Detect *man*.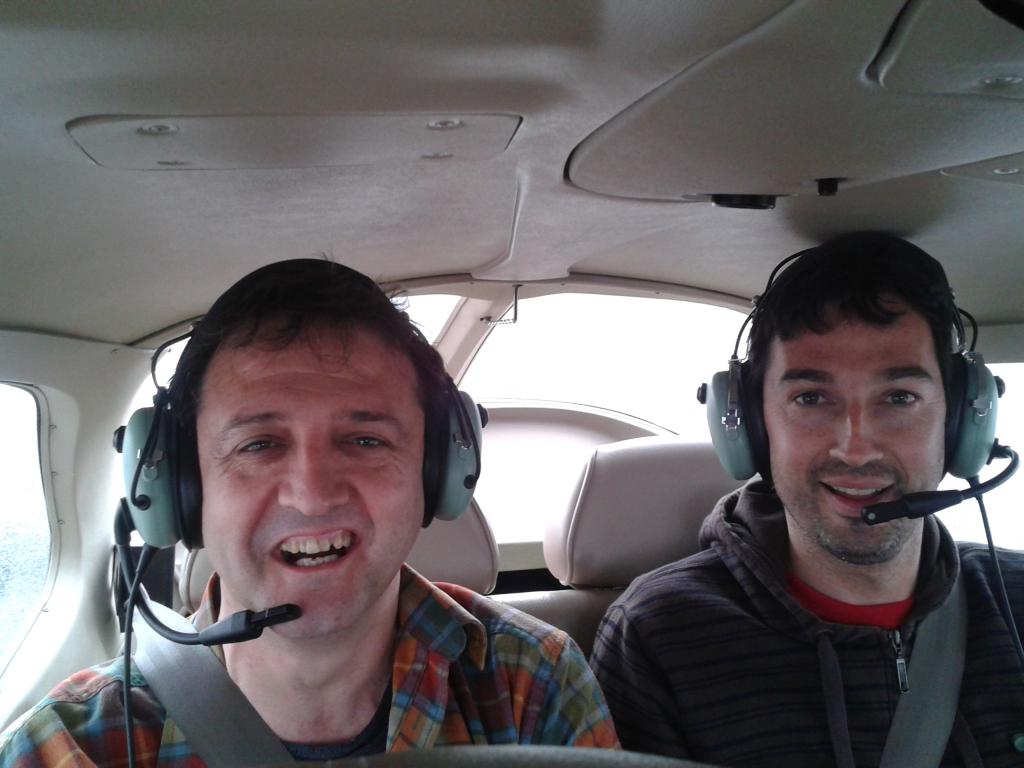
Detected at [left=0, top=236, right=623, bottom=765].
